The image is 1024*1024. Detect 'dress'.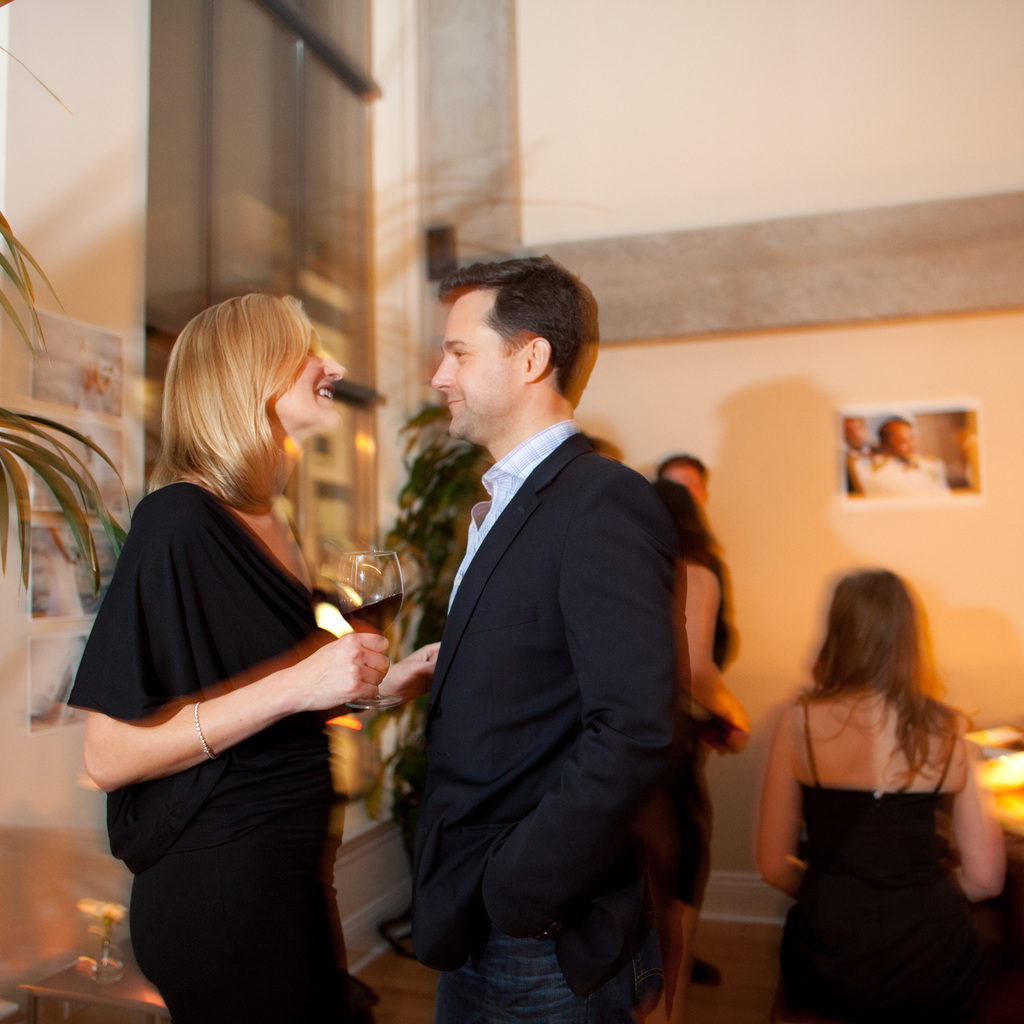
Detection: [672, 556, 740, 918].
